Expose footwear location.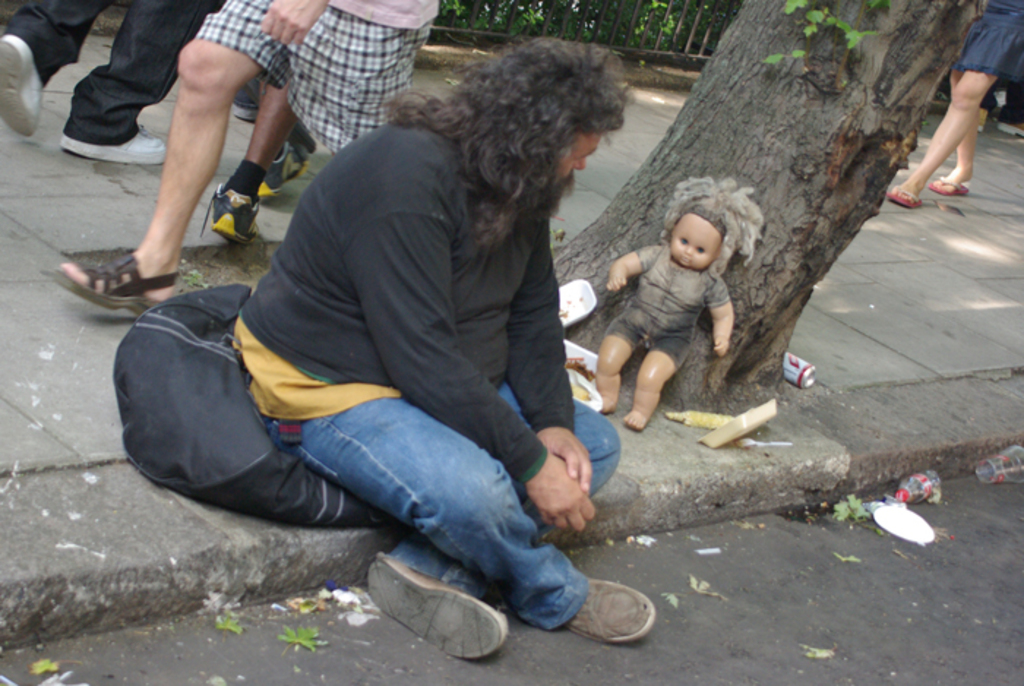
Exposed at {"left": 560, "top": 581, "right": 651, "bottom": 658}.
